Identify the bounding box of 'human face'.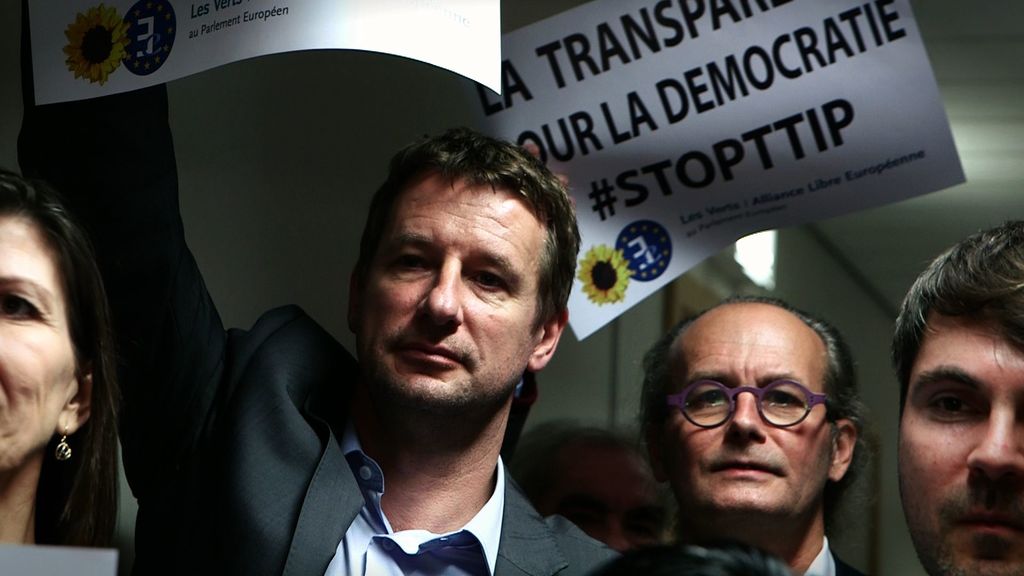
Rect(0, 212, 74, 476).
